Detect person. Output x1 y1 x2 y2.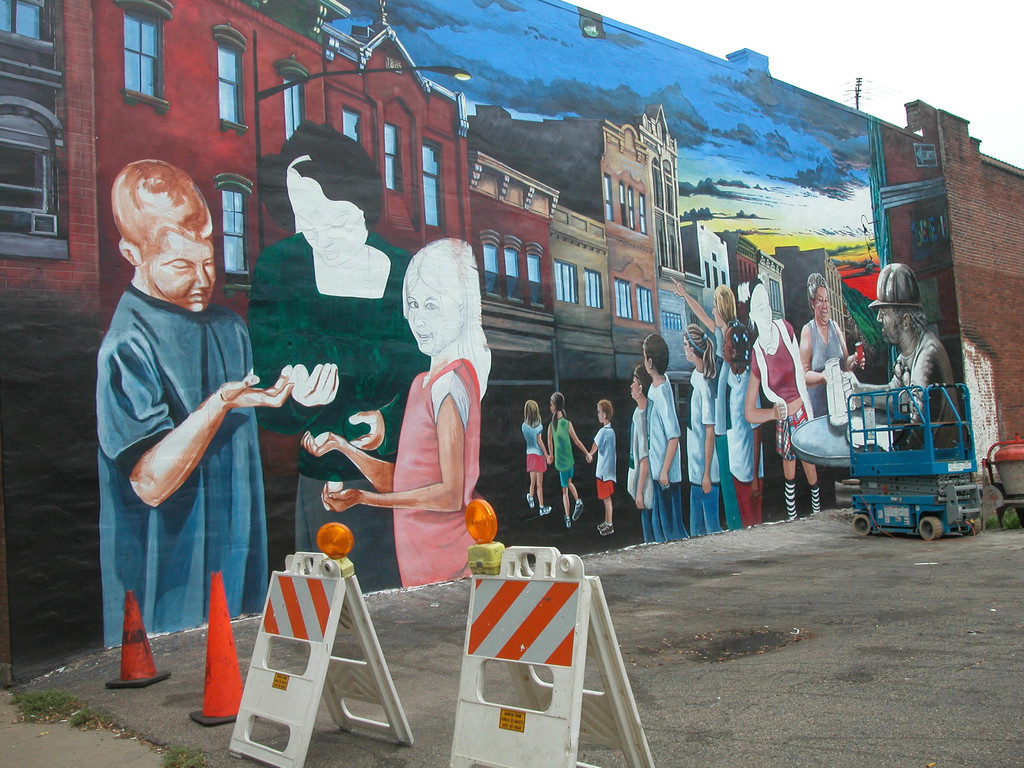
248 116 435 596.
